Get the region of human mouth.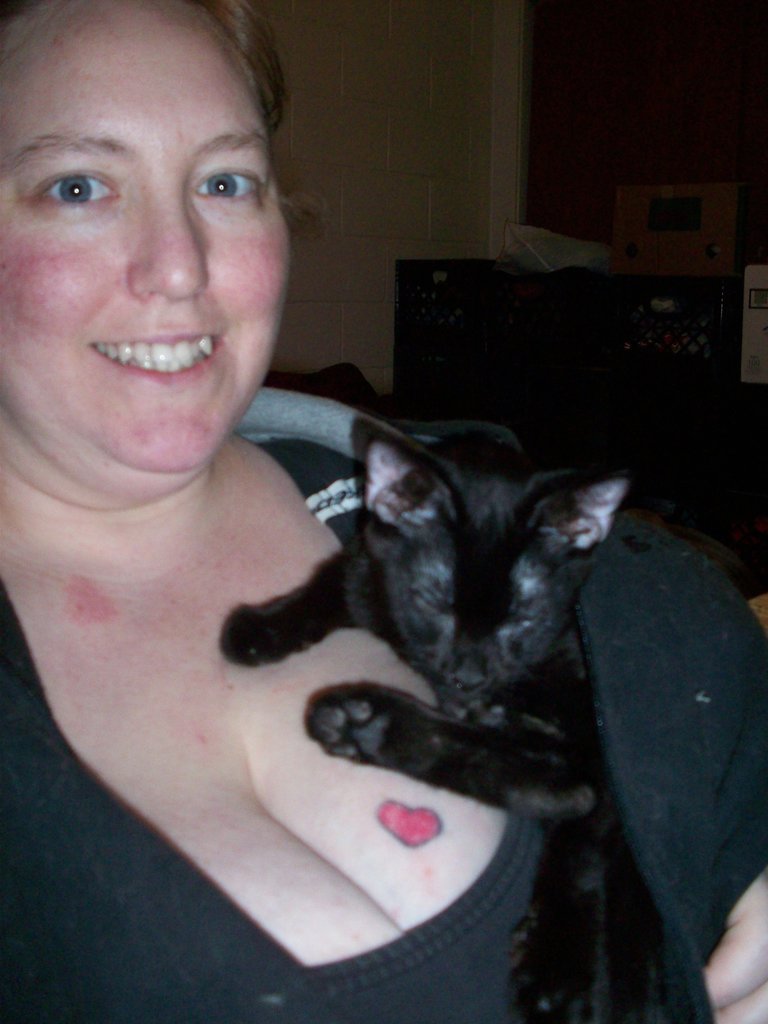
Rect(92, 331, 223, 383).
